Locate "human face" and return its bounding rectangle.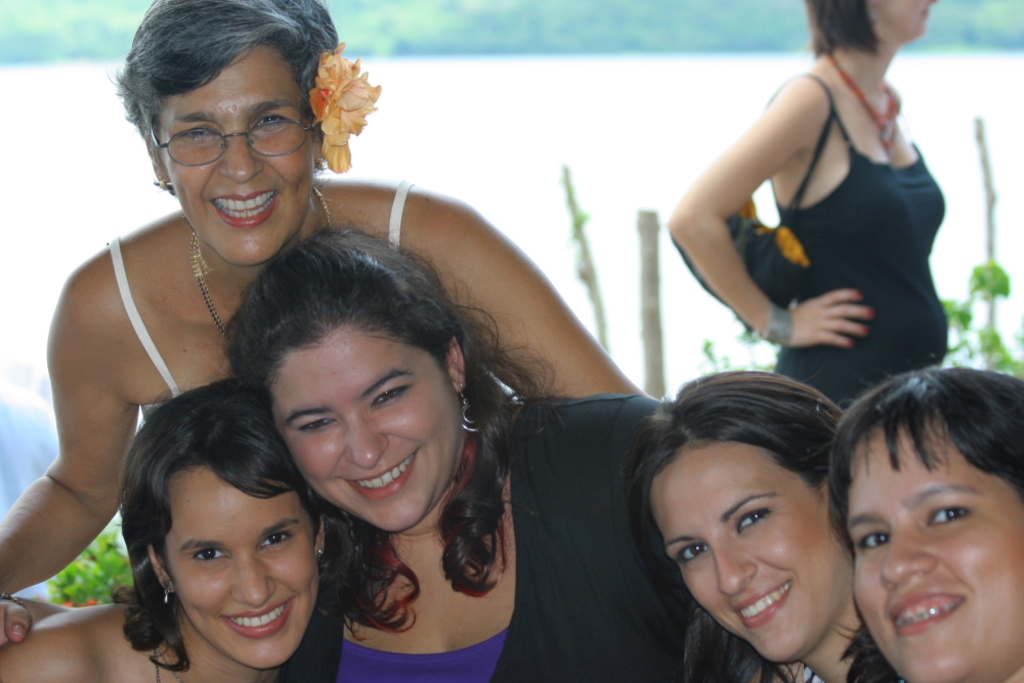
<box>279,323,457,527</box>.
